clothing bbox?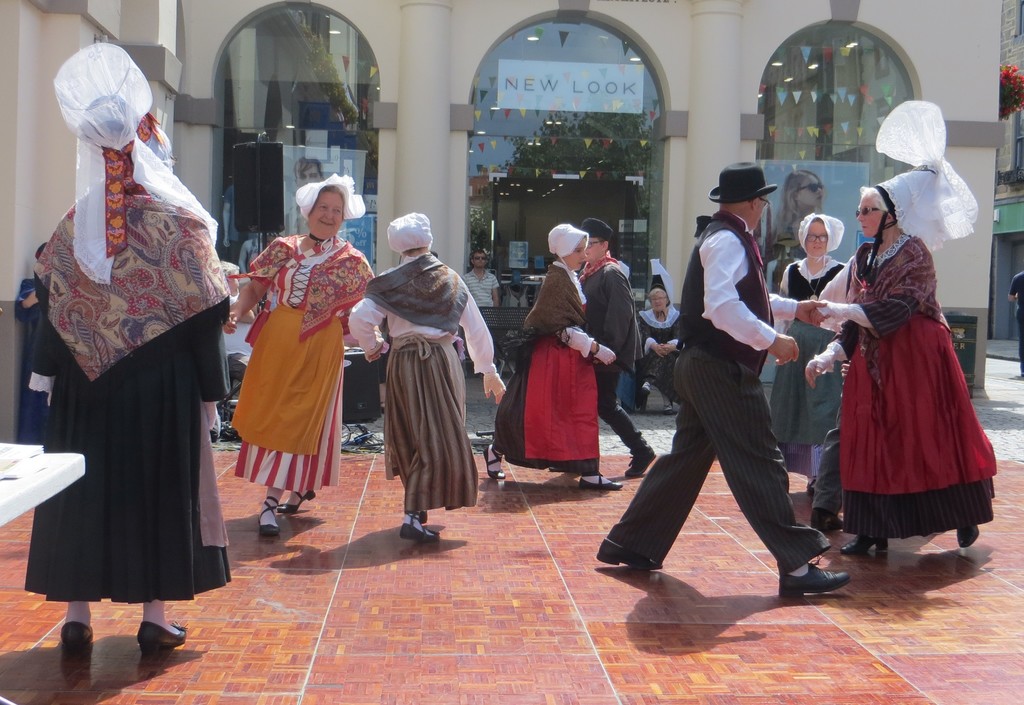
<region>813, 230, 993, 539</region>
